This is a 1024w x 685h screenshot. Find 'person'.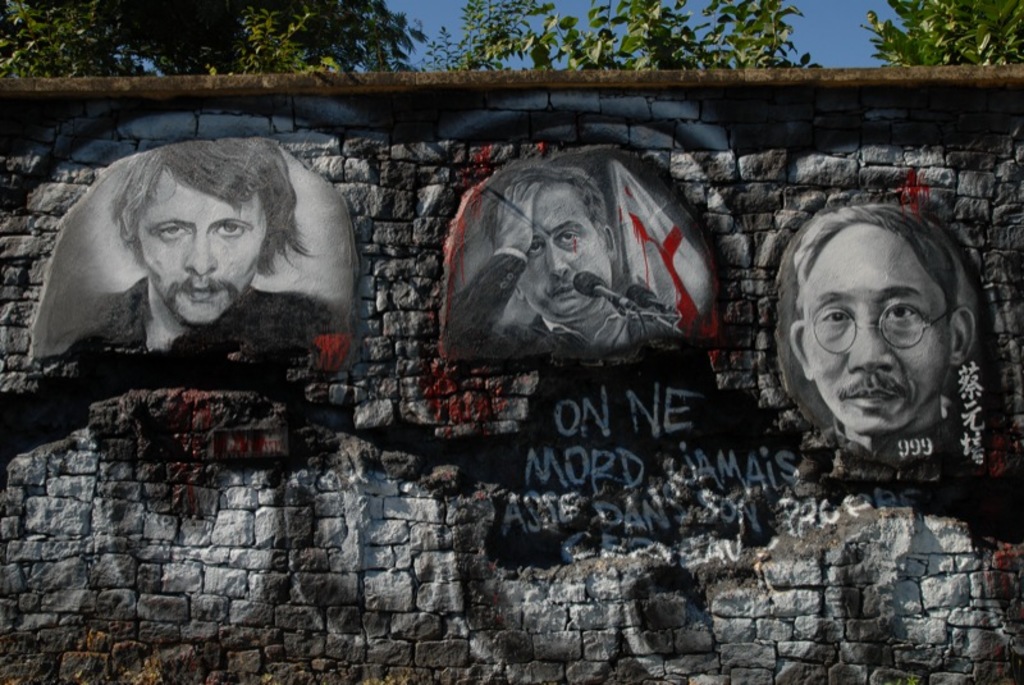
Bounding box: {"x1": 754, "y1": 177, "x2": 1000, "y2": 529}.
